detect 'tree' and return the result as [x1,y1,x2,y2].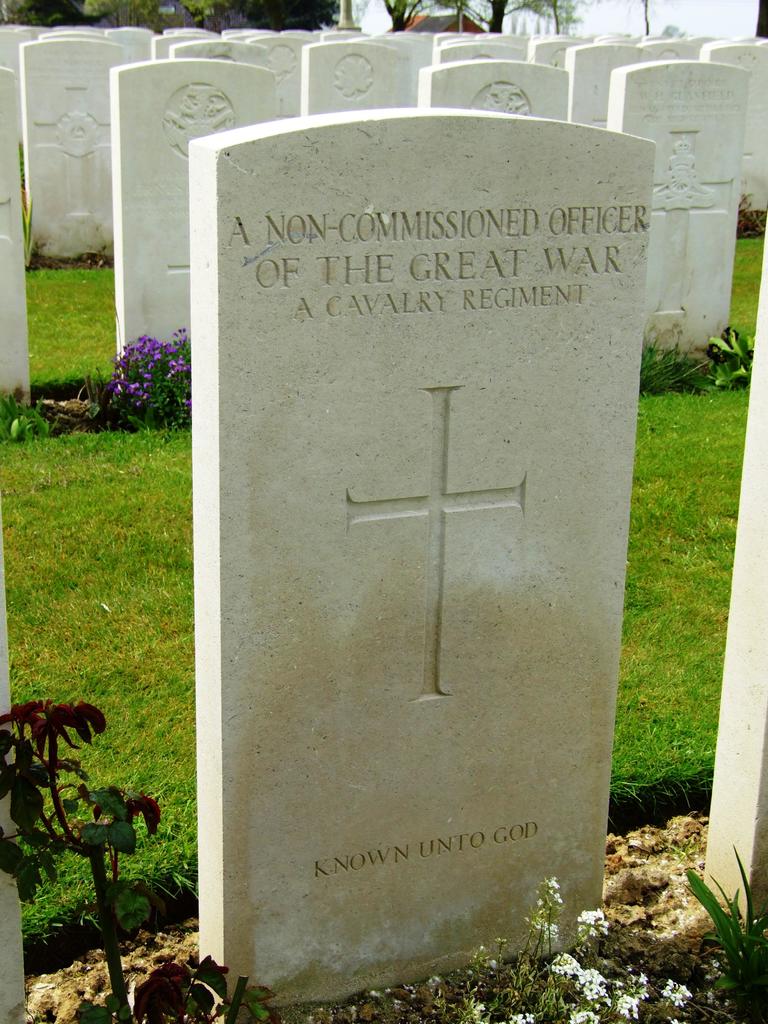
[756,0,767,40].
